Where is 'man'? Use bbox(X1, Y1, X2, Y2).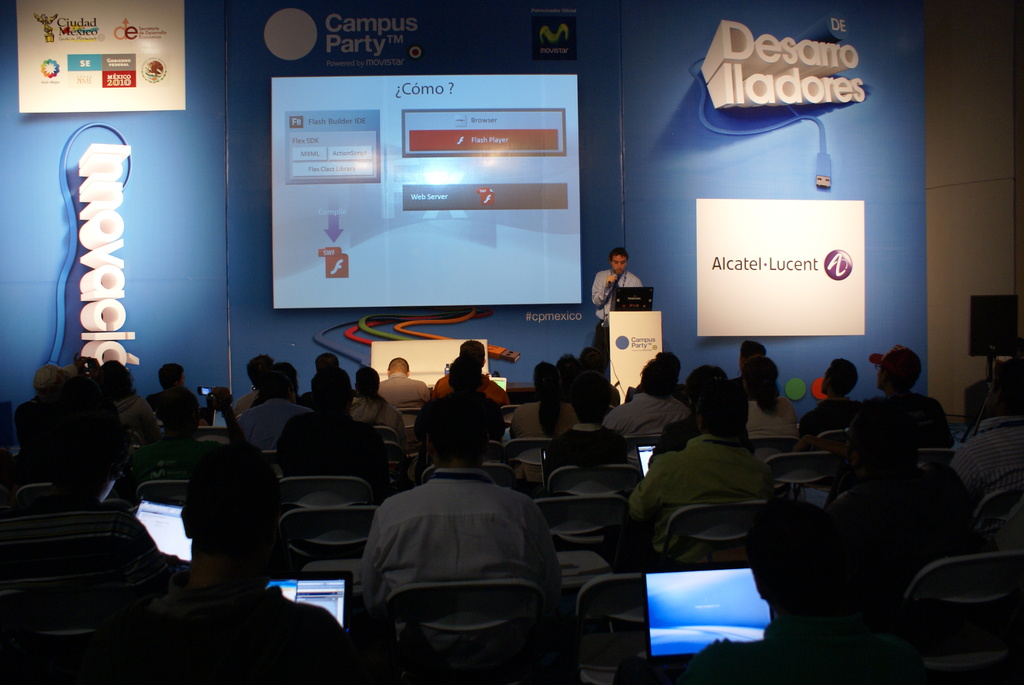
bbox(376, 356, 431, 432).
